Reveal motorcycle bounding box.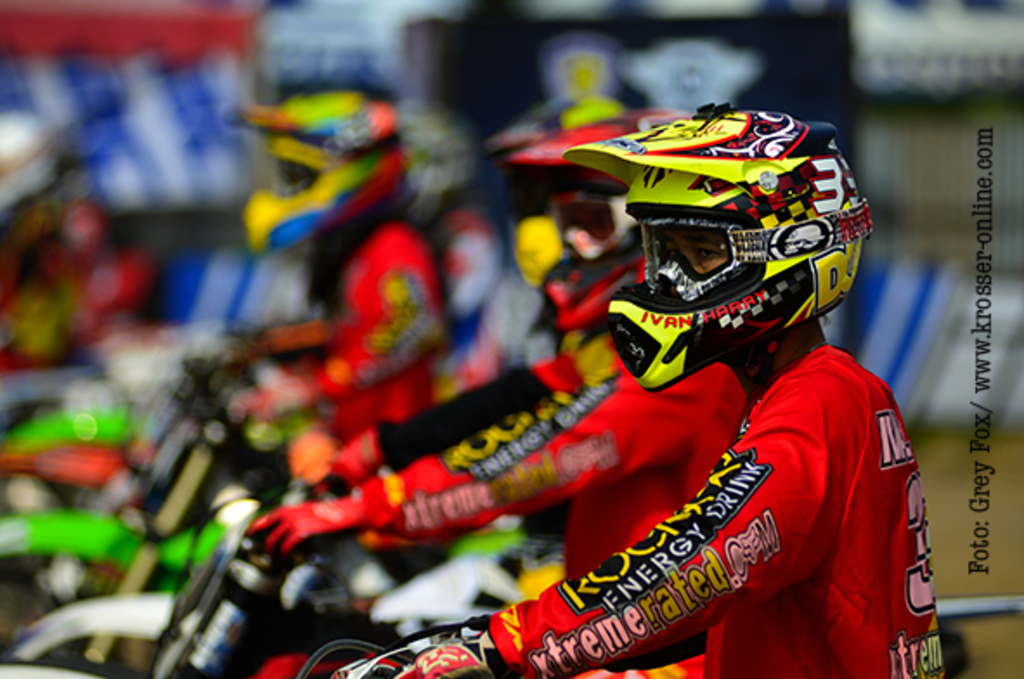
Revealed: locate(0, 459, 575, 677).
